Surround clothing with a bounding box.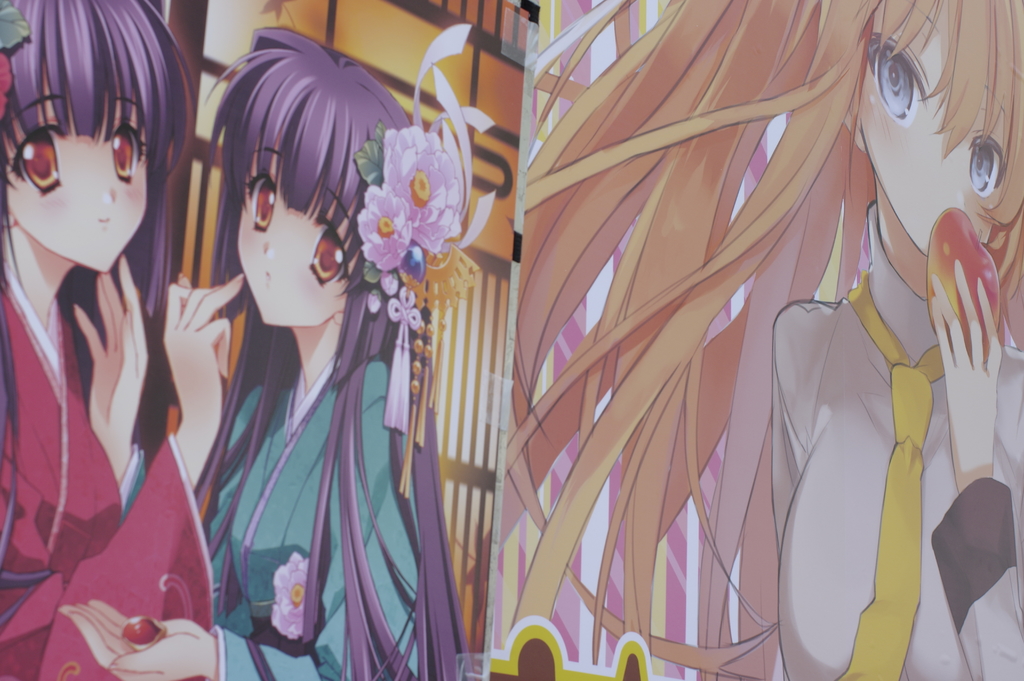
crop(0, 291, 212, 680).
